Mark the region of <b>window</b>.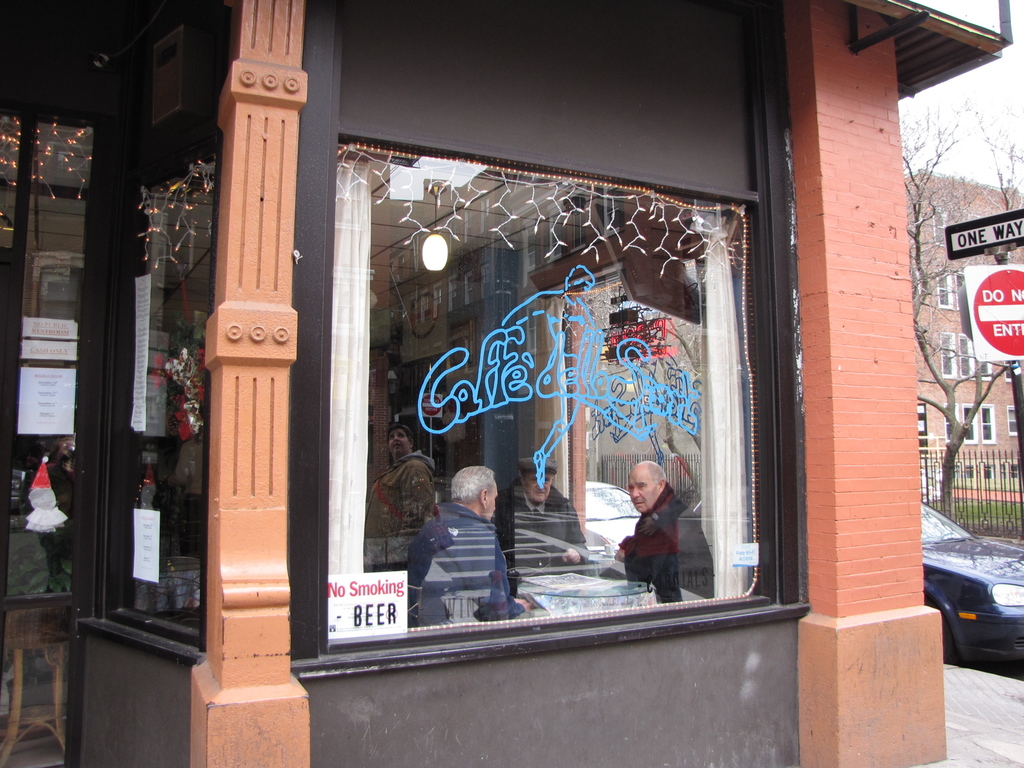
Region: crop(944, 403, 952, 442).
